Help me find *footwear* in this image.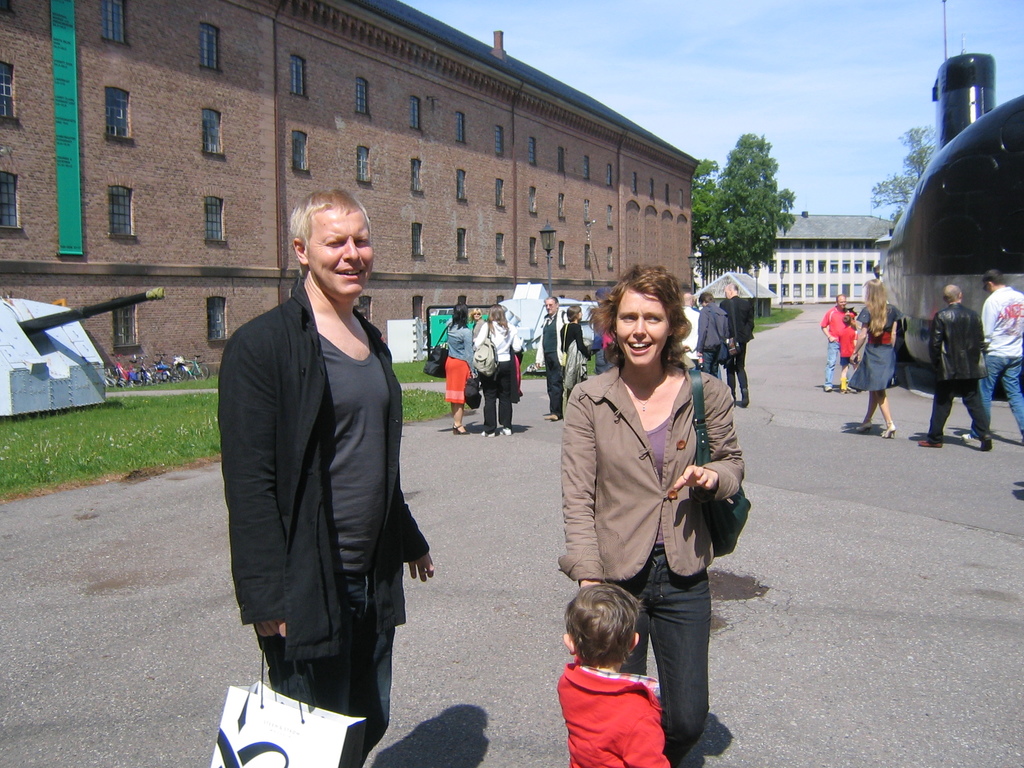
Found it: Rect(961, 431, 970, 434).
